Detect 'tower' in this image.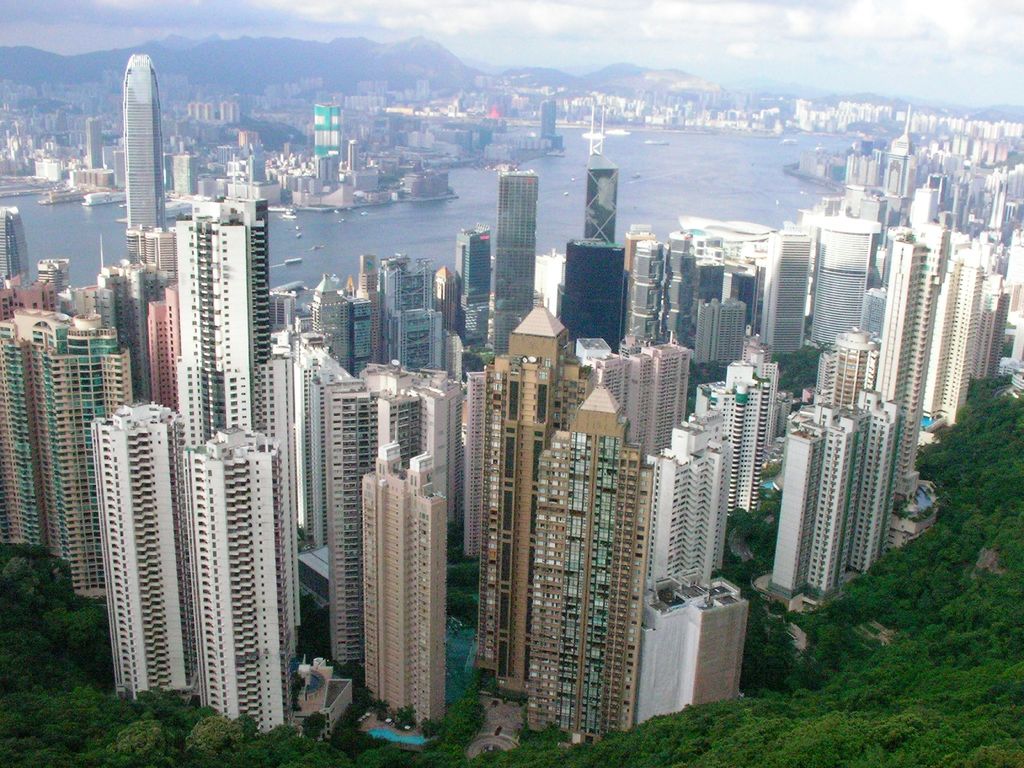
Detection: [left=308, top=95, right=340, bottom=186].
